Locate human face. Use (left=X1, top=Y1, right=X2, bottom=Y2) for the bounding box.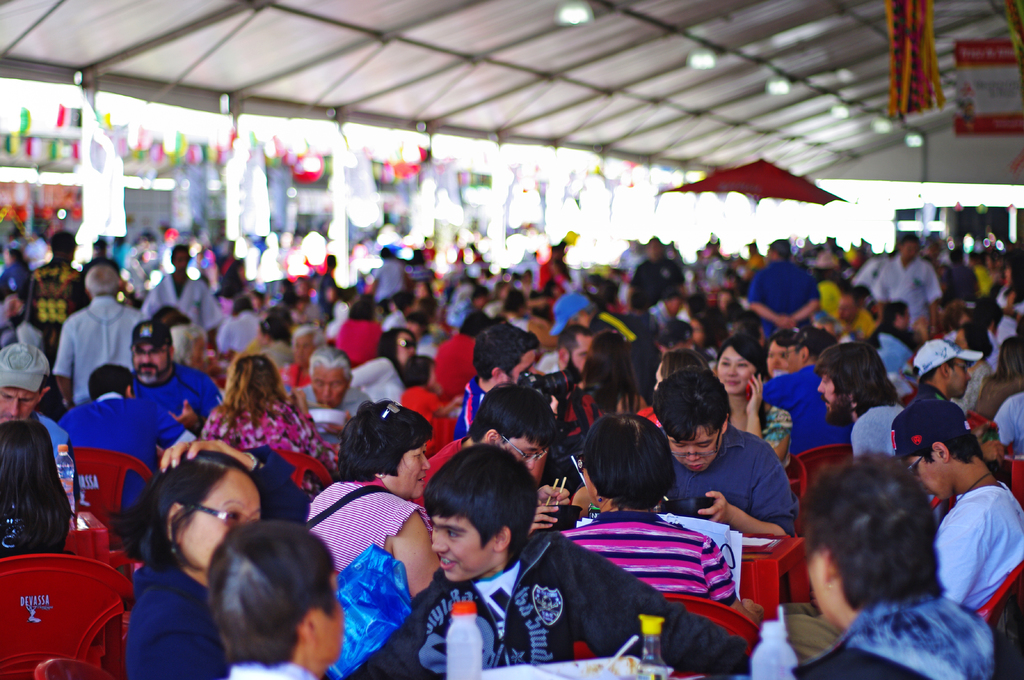
(left=788, top=345, right=804, bottom=367).
